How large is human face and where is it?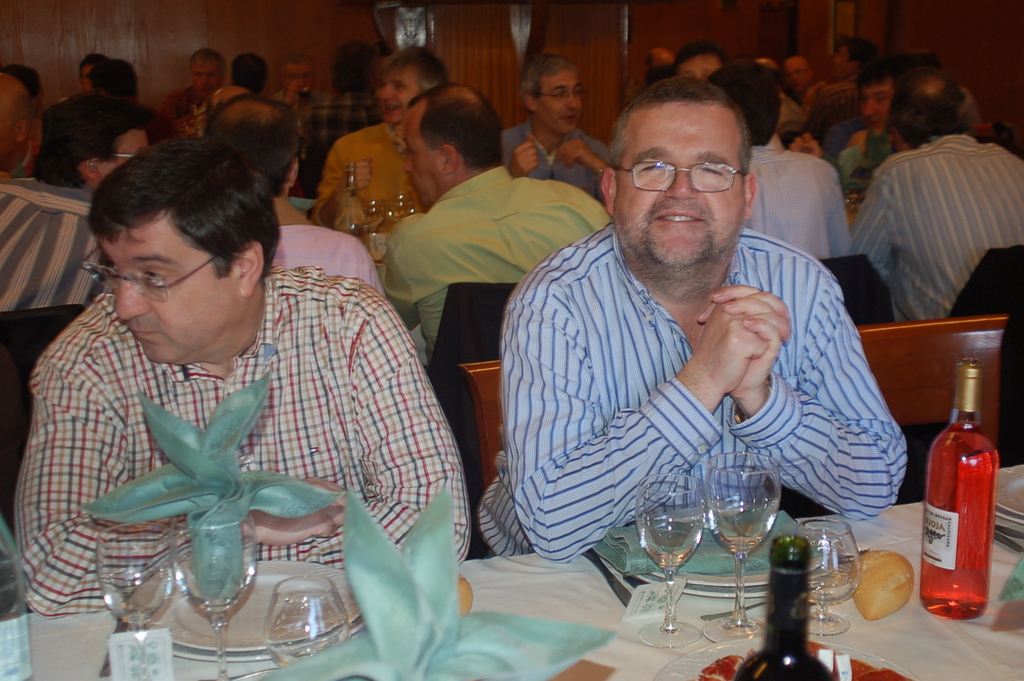
Bounding box: 97, 127, 149, 180.
